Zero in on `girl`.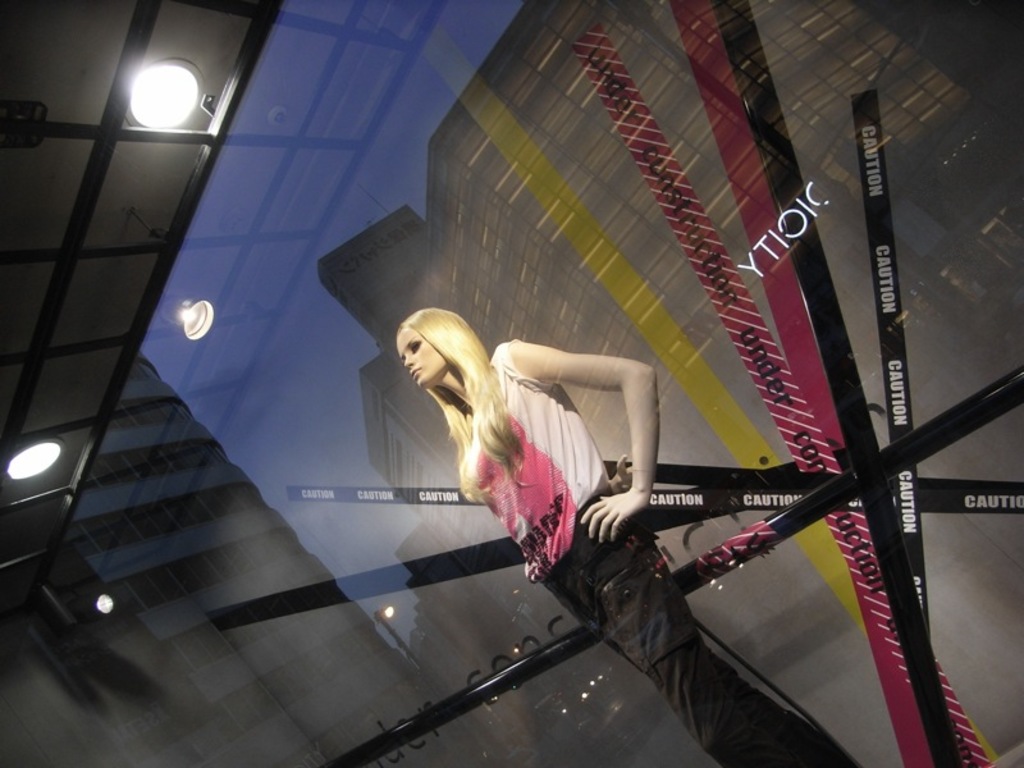
Zeroed in: rect(394, 305, 869, 767).
